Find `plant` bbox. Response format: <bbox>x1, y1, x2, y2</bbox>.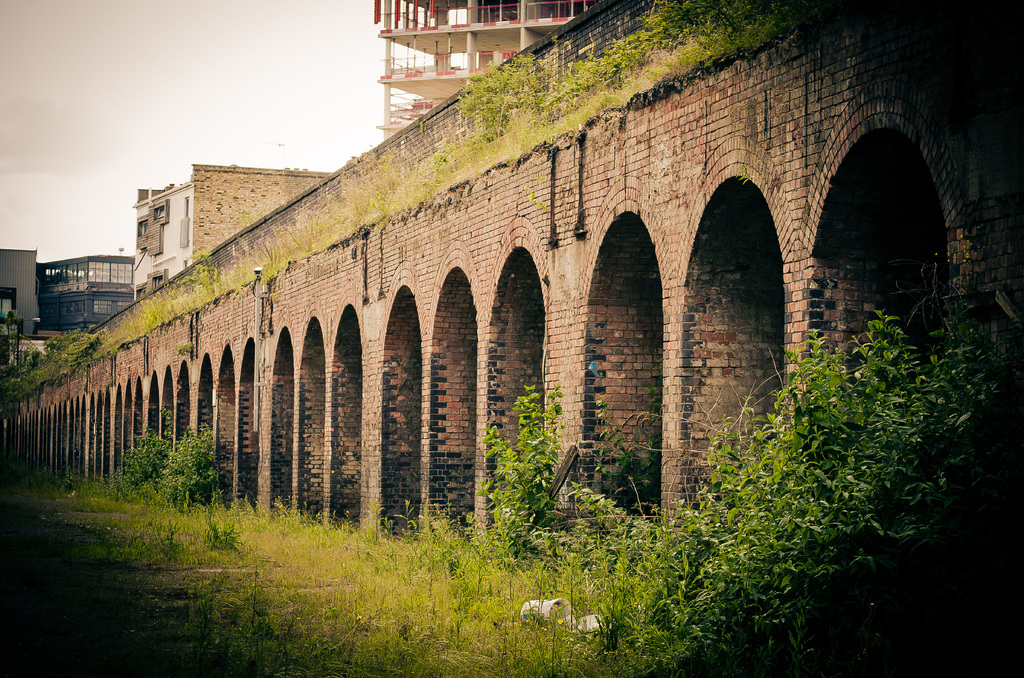
<bbox>105, 411, 225, 516</bbox>.
